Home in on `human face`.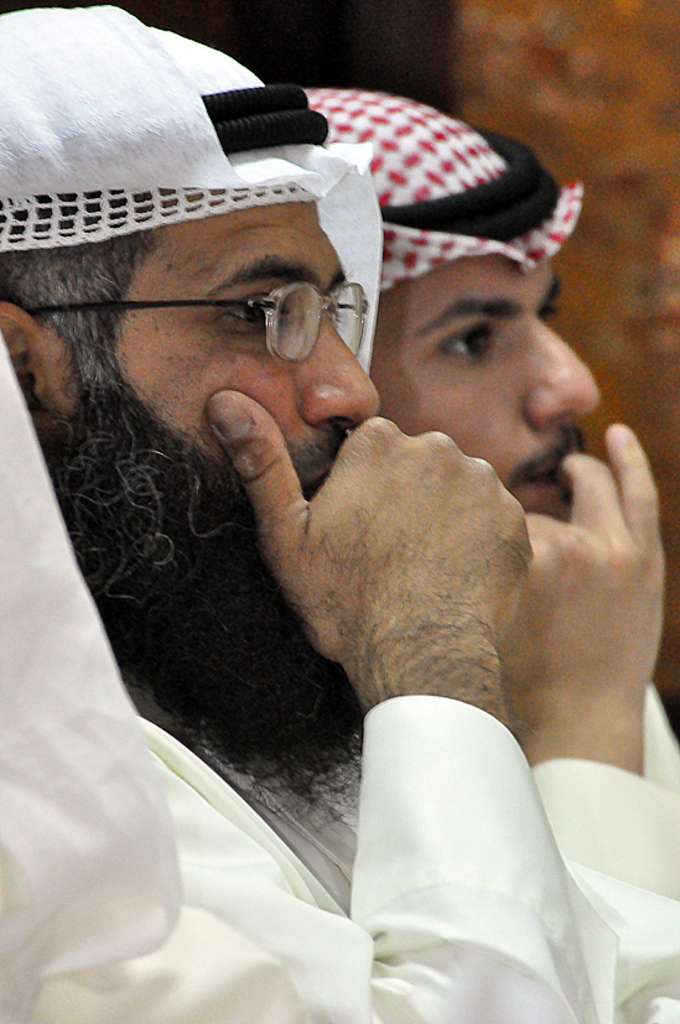
Homed in at (x1=368, y1=251, x2=598, y2=520).
